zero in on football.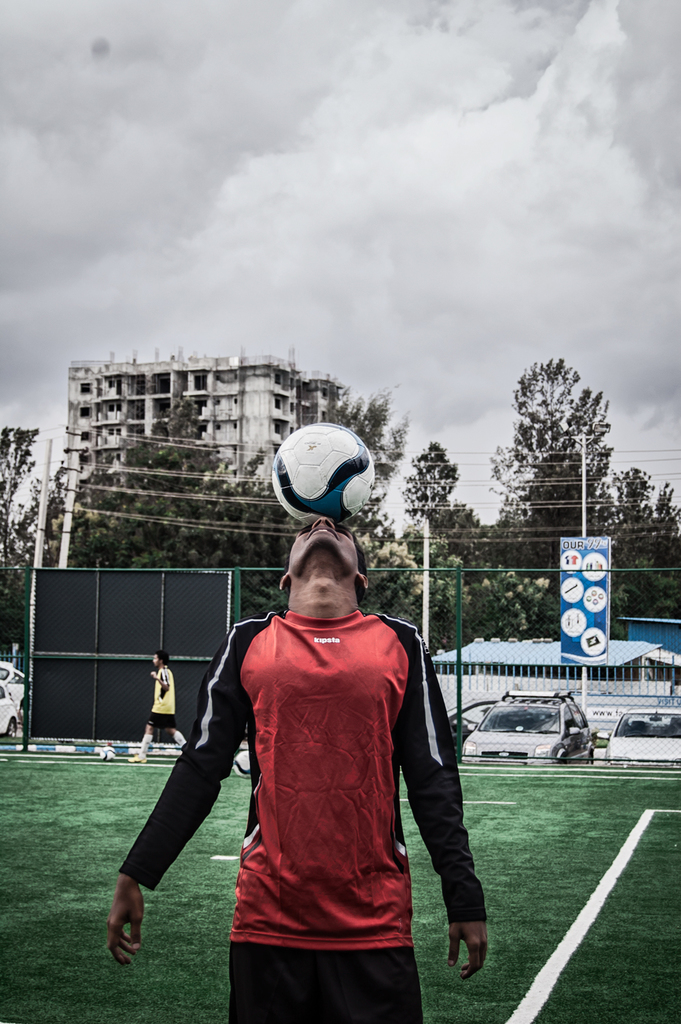
Zeroed in: 267/419/377/528.
